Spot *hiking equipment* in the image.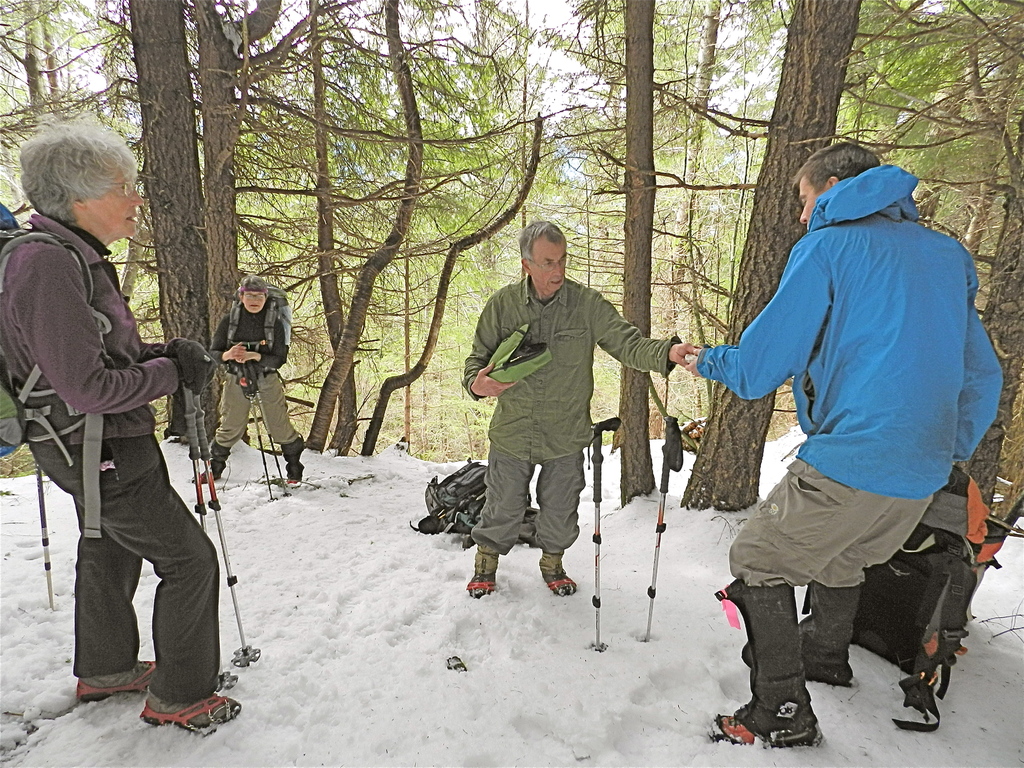
*hiking equipment* found at 255/387/298/498.
